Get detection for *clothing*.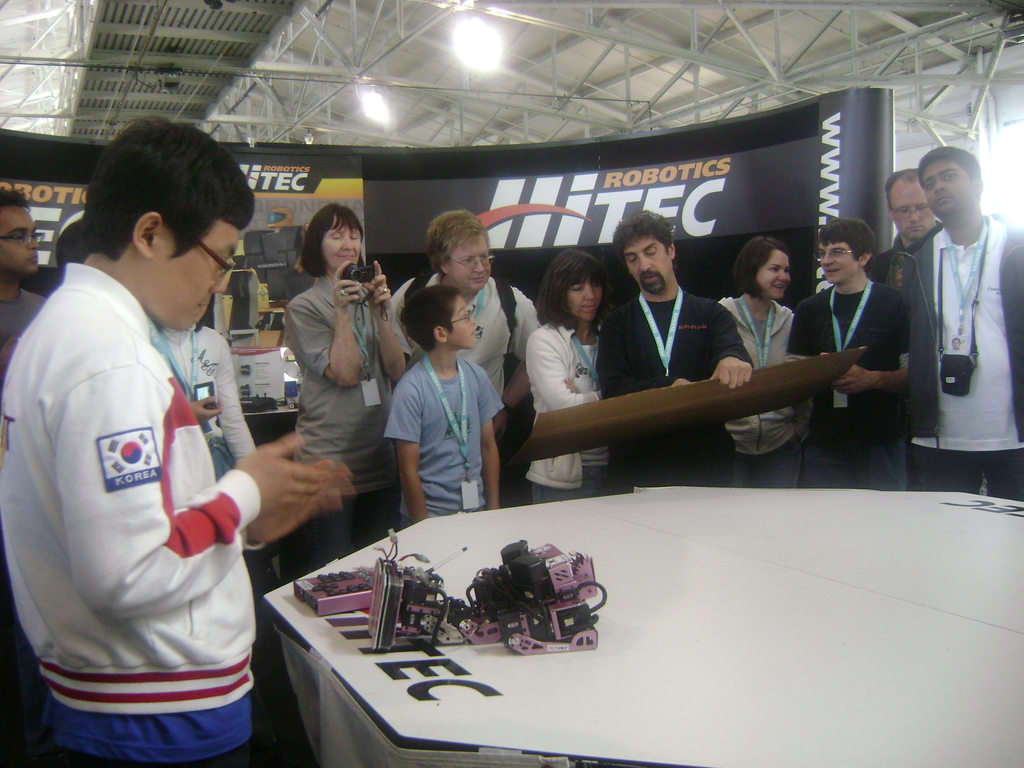
Detection: (11, 208, 280, 746).
